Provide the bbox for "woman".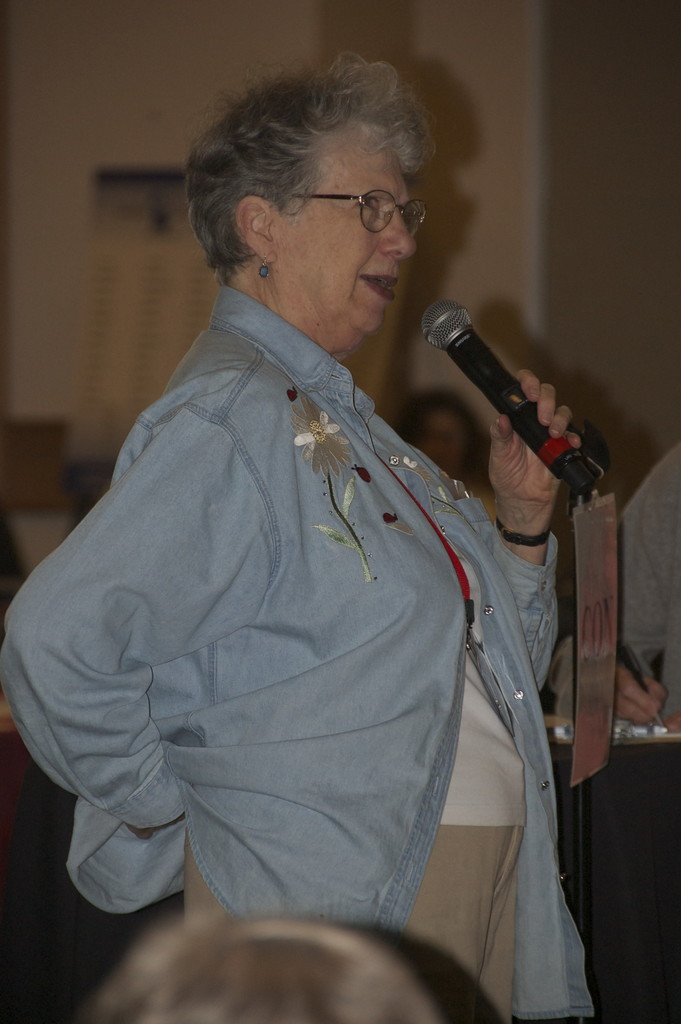
(left=68, top=916, right=436, bottom=1023).
